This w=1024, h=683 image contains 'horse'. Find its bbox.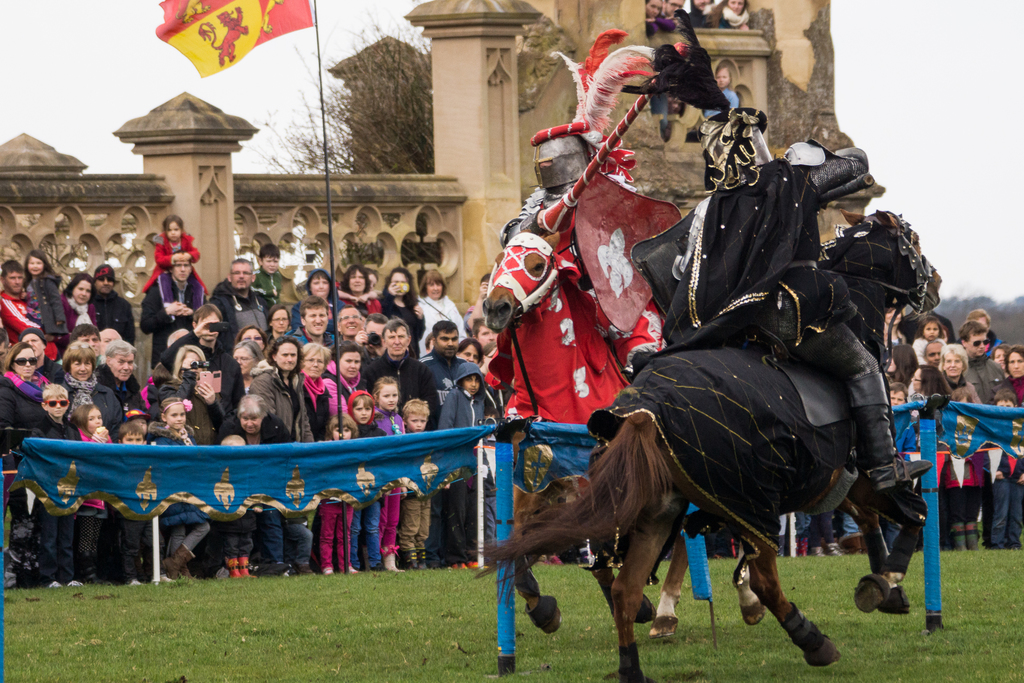
<bbox>465, 208, 945, 682</bbox>.
